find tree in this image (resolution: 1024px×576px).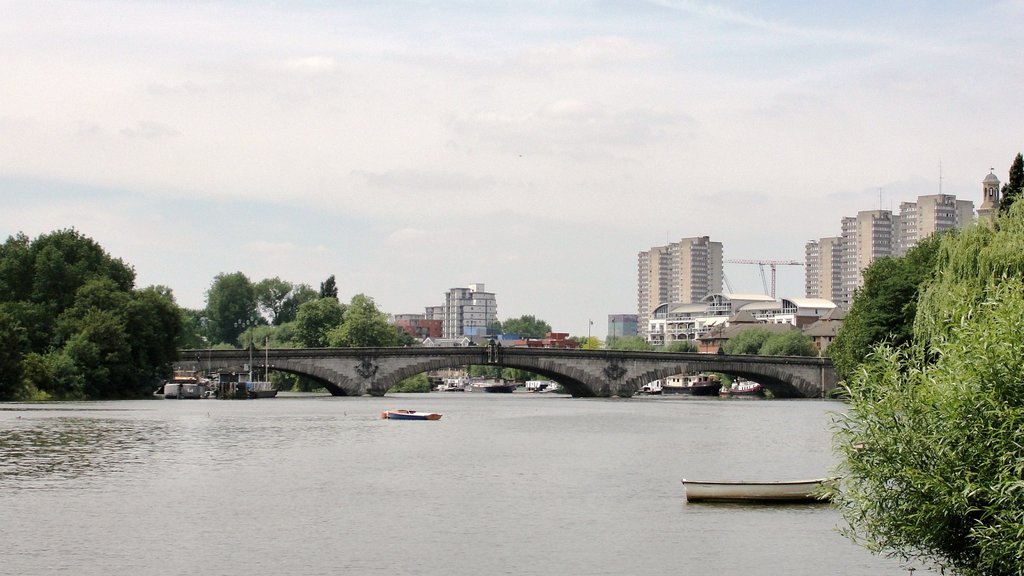
rect(812, 199, 1023, 575).
